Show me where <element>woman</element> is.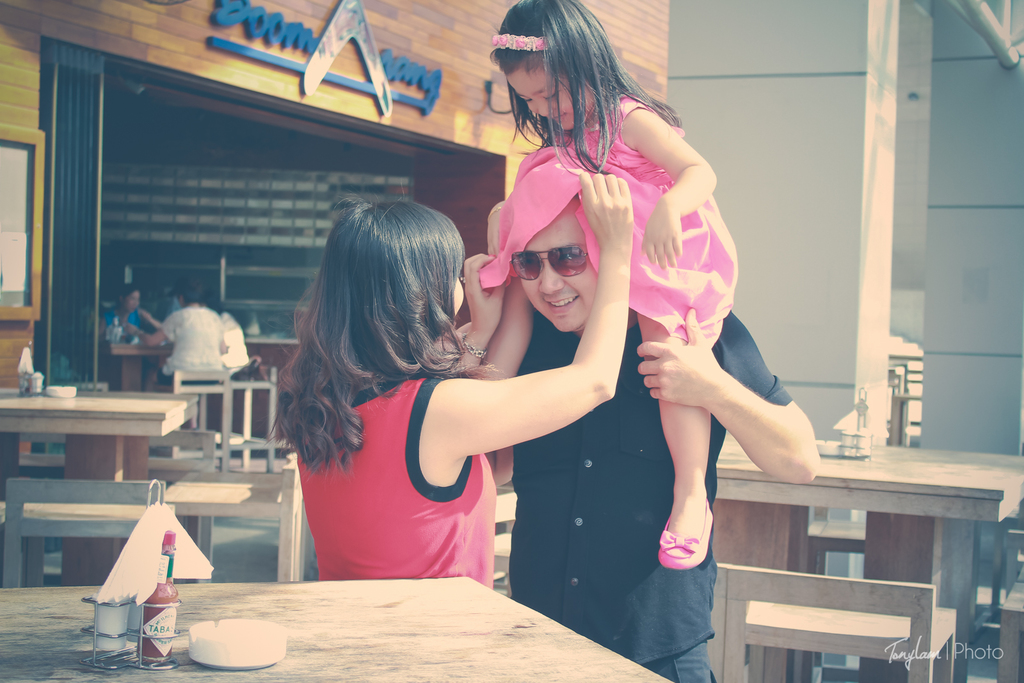
<element>woman</element> is at box=[205, 298, 258, 387].
